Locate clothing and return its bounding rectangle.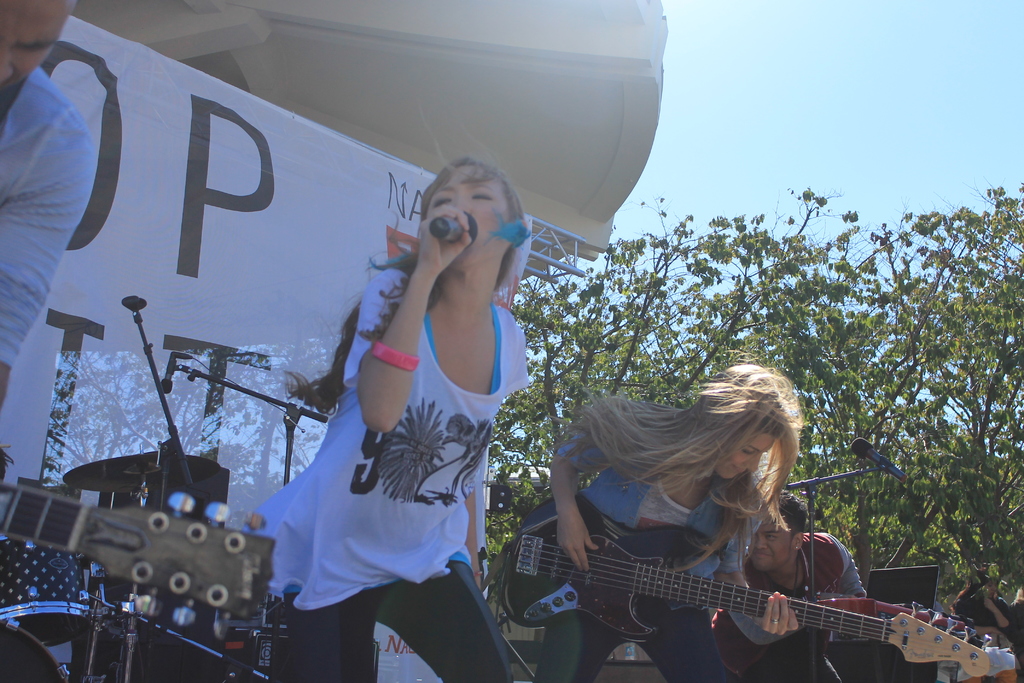
{"left": 585, "top": 409, "right": 758, "bottom": 682}.
